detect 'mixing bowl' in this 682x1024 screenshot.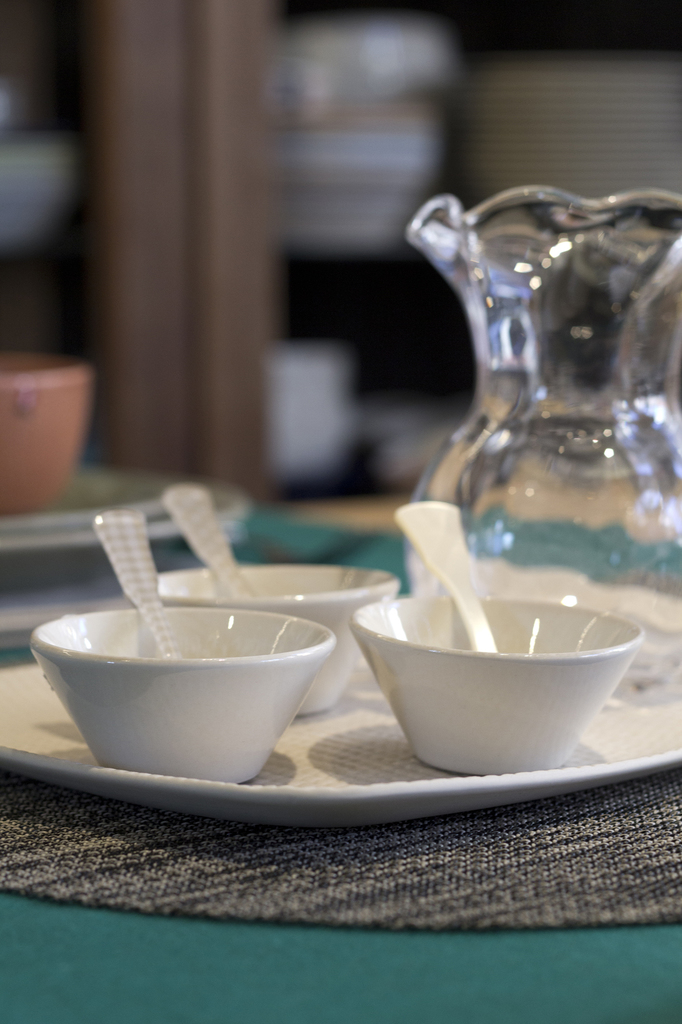
Detection: rect(349, 593, 645, 777).
